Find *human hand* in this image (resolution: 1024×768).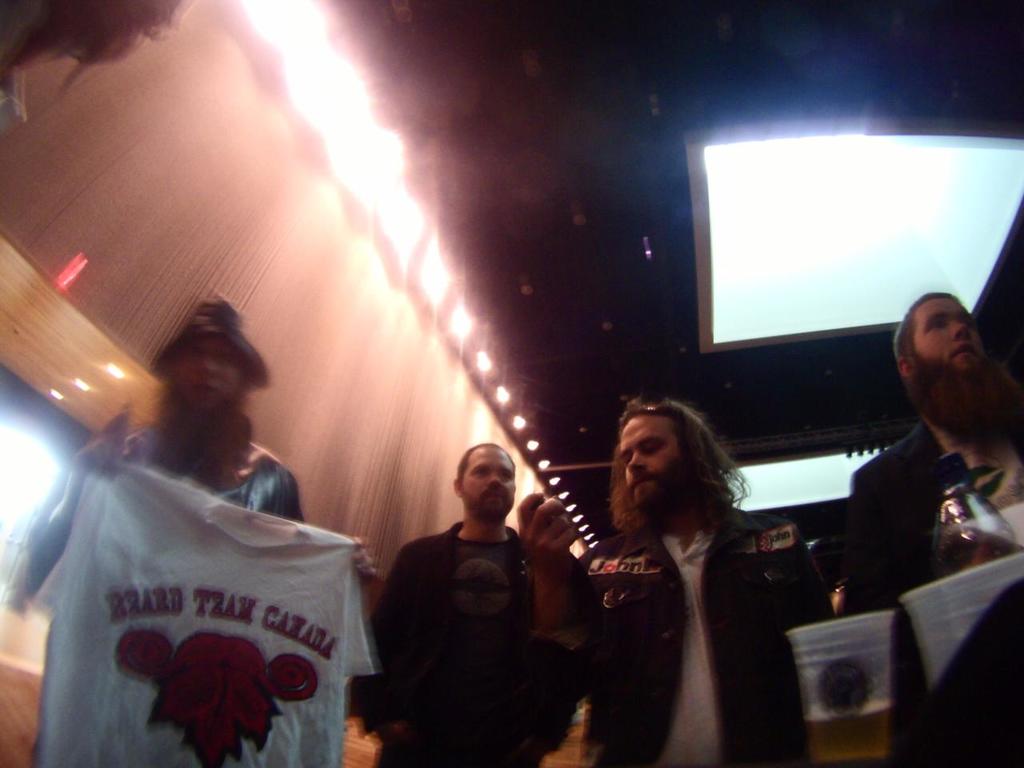
crop(350, 534, 378, 586).
